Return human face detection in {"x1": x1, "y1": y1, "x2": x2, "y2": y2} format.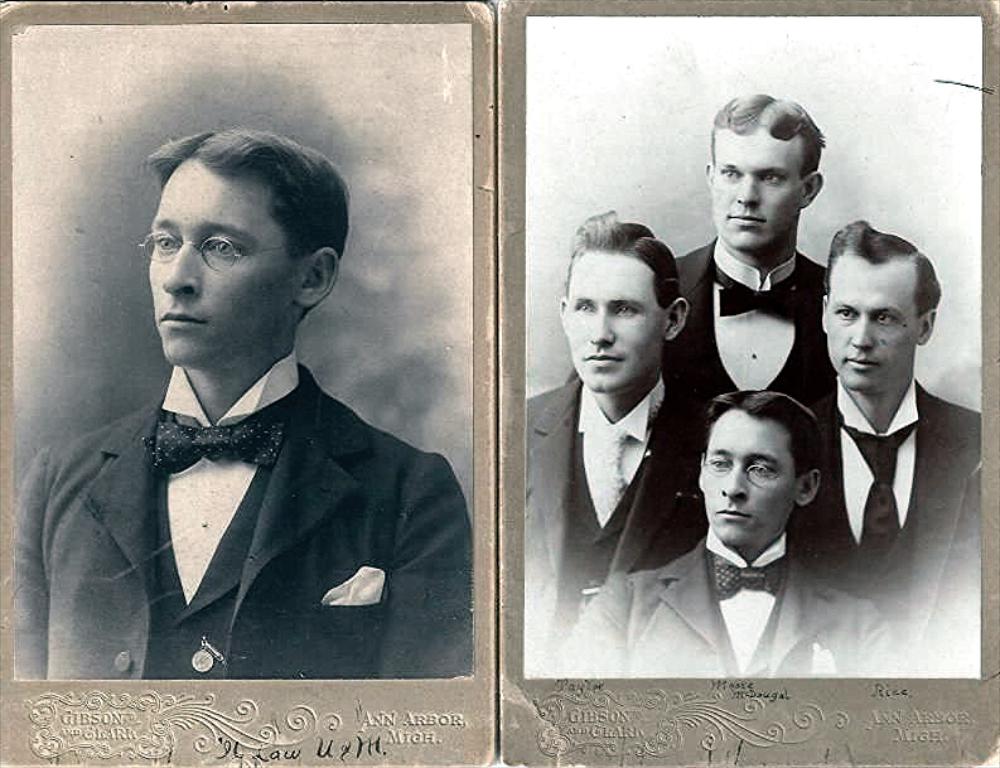
{"x1": 704, "y1": 412, "x2": 801, "y2": 549}.
